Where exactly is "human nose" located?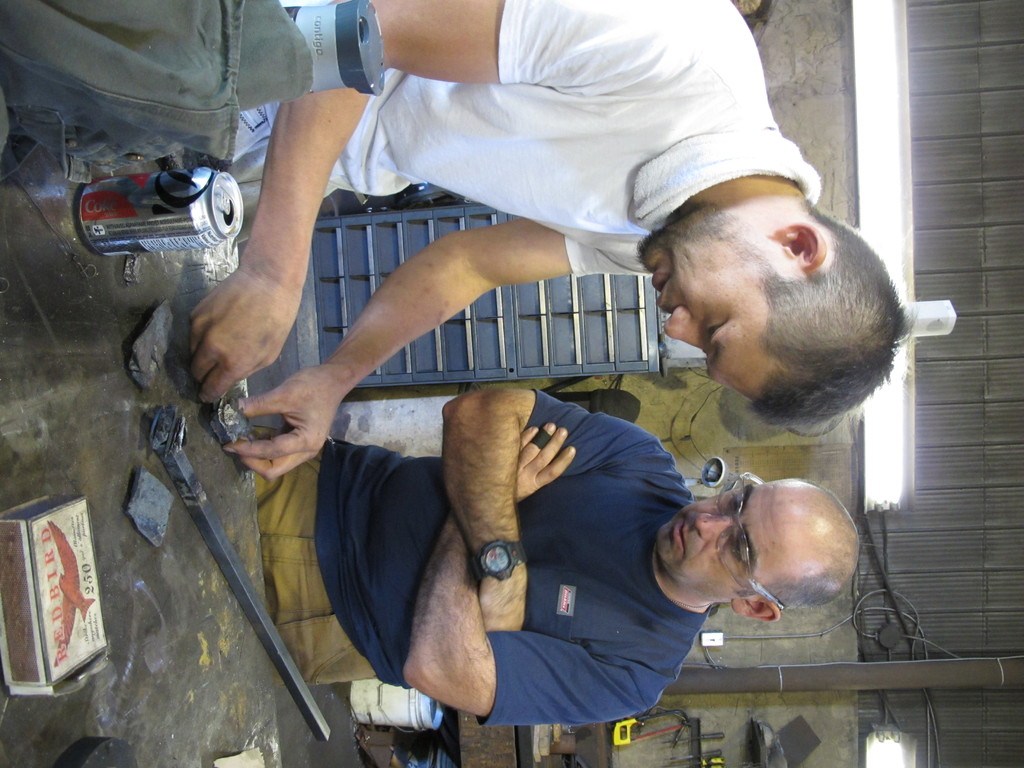
Its bounding box is pyautogui.locateOnScreen(662, 305, 702, 353).
